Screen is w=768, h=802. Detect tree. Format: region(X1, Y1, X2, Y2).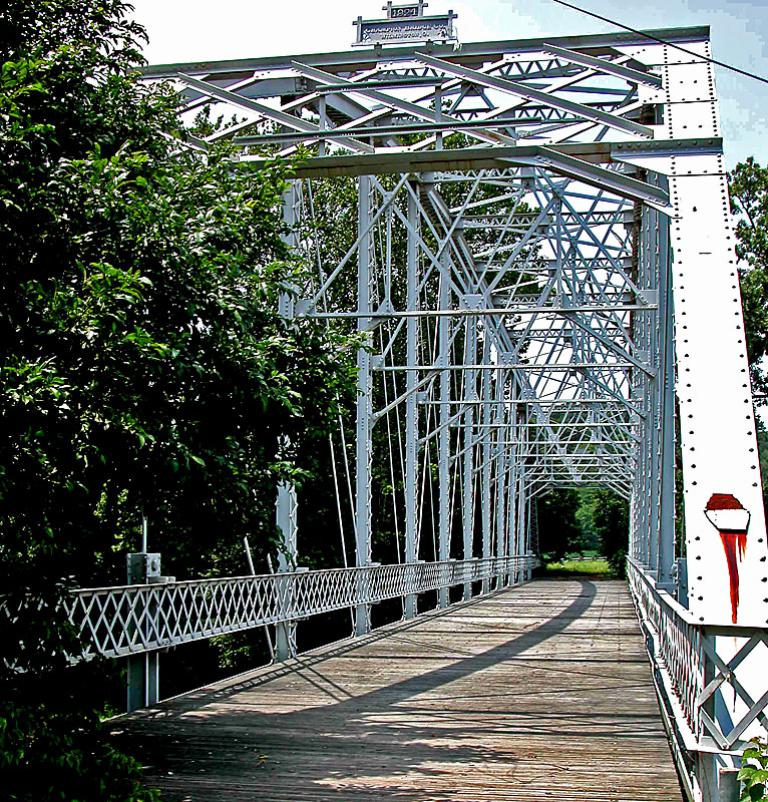
region(509, 411, 646, 550).
